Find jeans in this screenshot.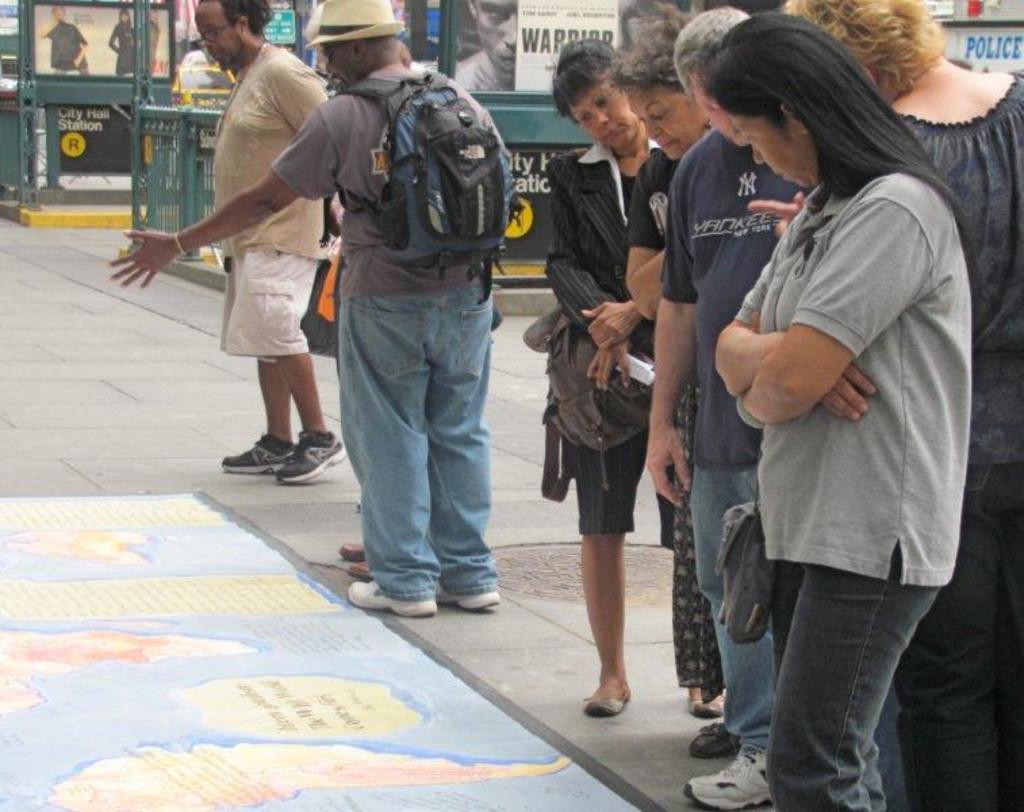
The bounding box for jeans is {"x1": 327, "y1": 254, "x2": 503, "y2": 621}.
